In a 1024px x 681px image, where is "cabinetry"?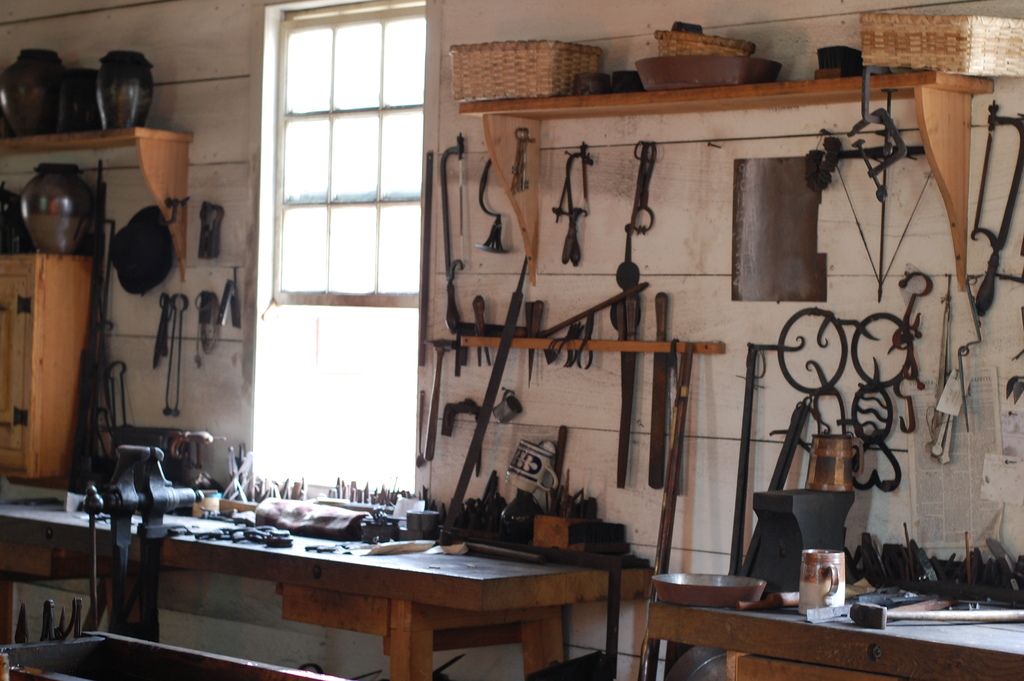
BBox(4, 242, 88, 491).
